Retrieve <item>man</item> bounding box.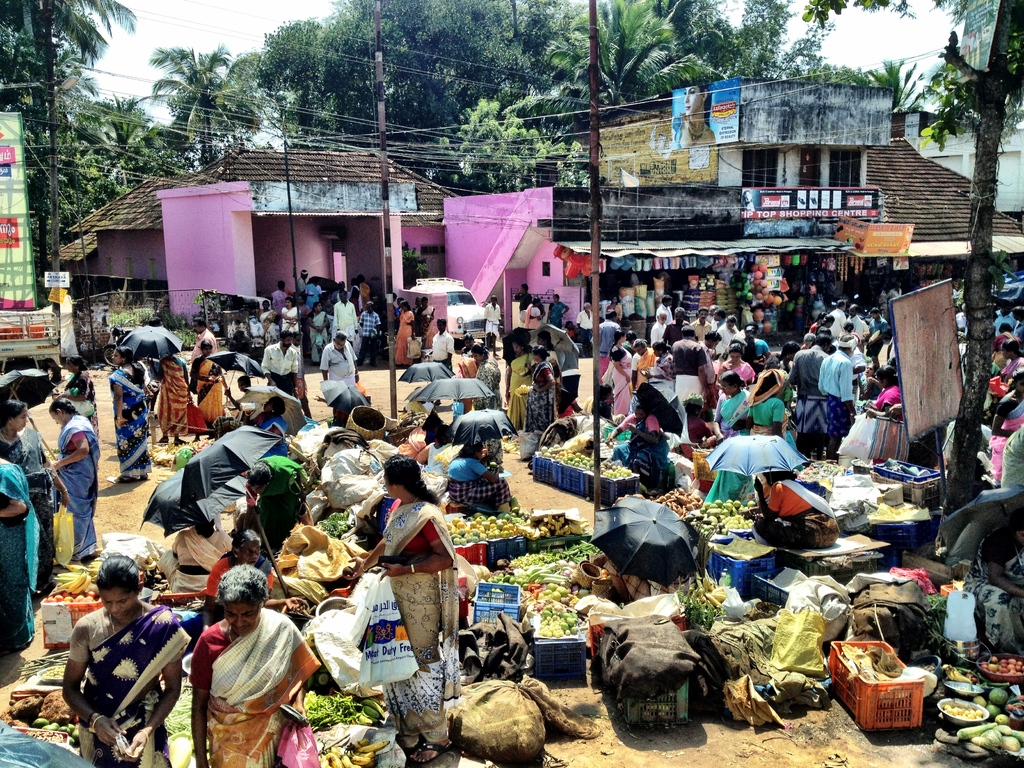
Bounding box: l=485, t=296, r=502, b=356.
